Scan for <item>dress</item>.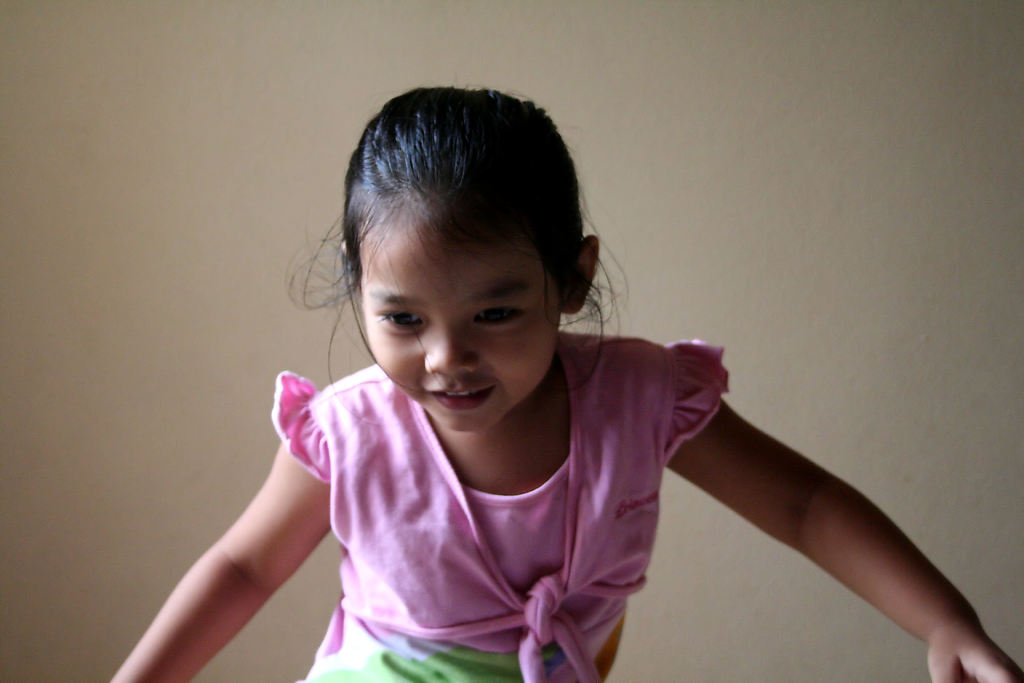
Scan result: box=[264, 329, 728, 682].
